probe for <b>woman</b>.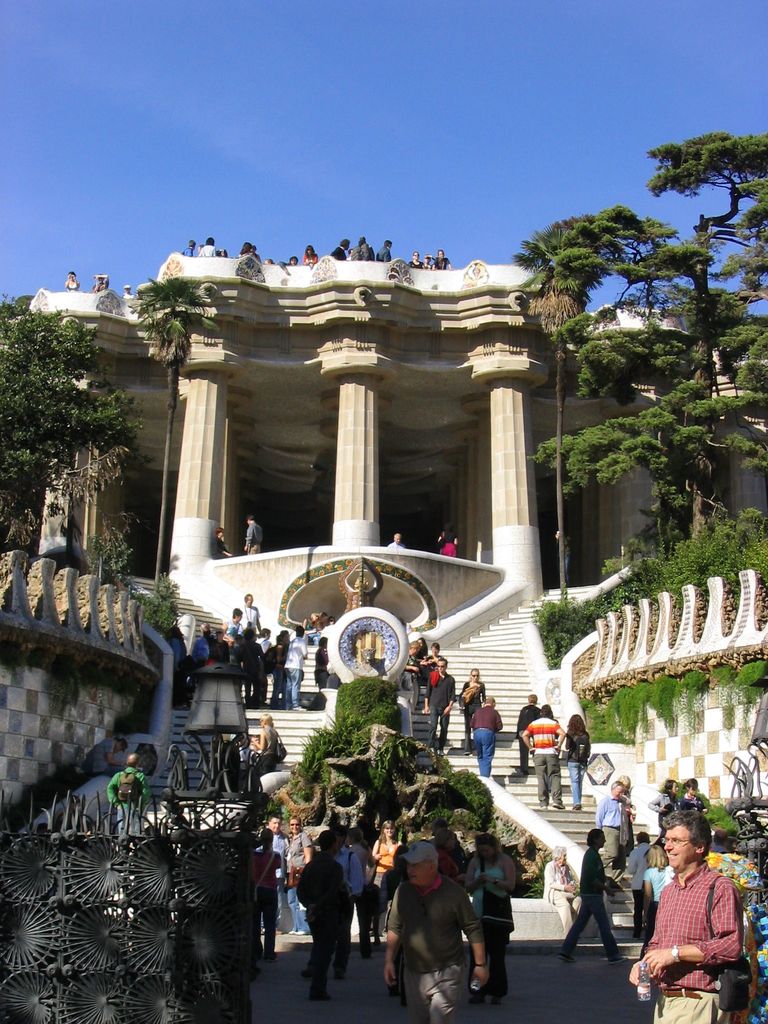
Probe result: {"x1": 636, "y1": 846, "x2": 676, "y2": 948}.
